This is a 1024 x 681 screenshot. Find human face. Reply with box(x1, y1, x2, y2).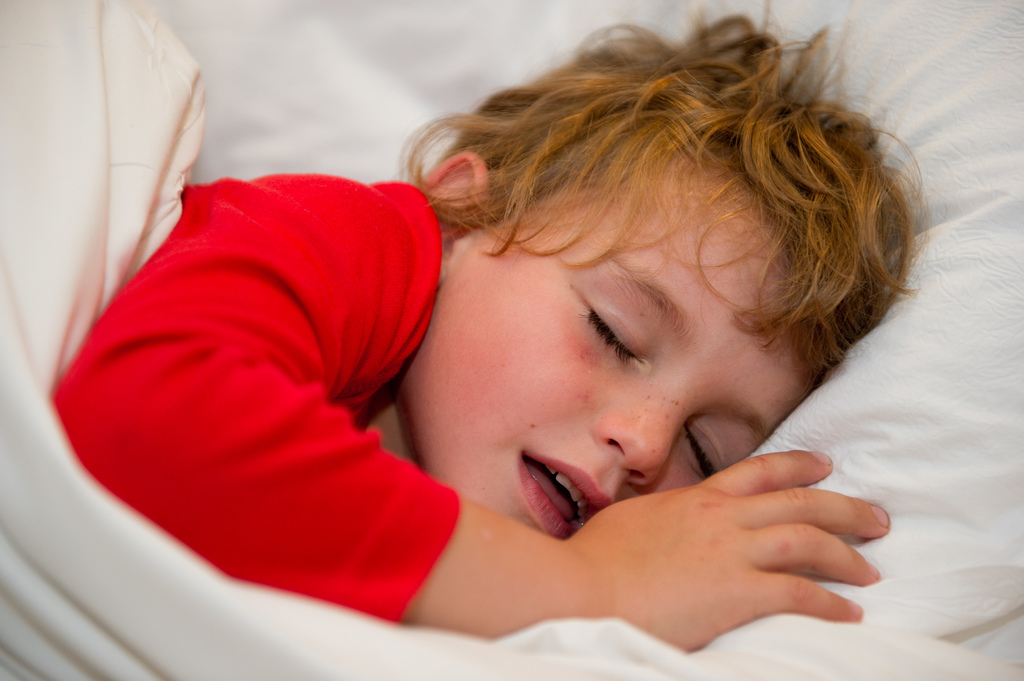
box(404, 161, 833, 547).
